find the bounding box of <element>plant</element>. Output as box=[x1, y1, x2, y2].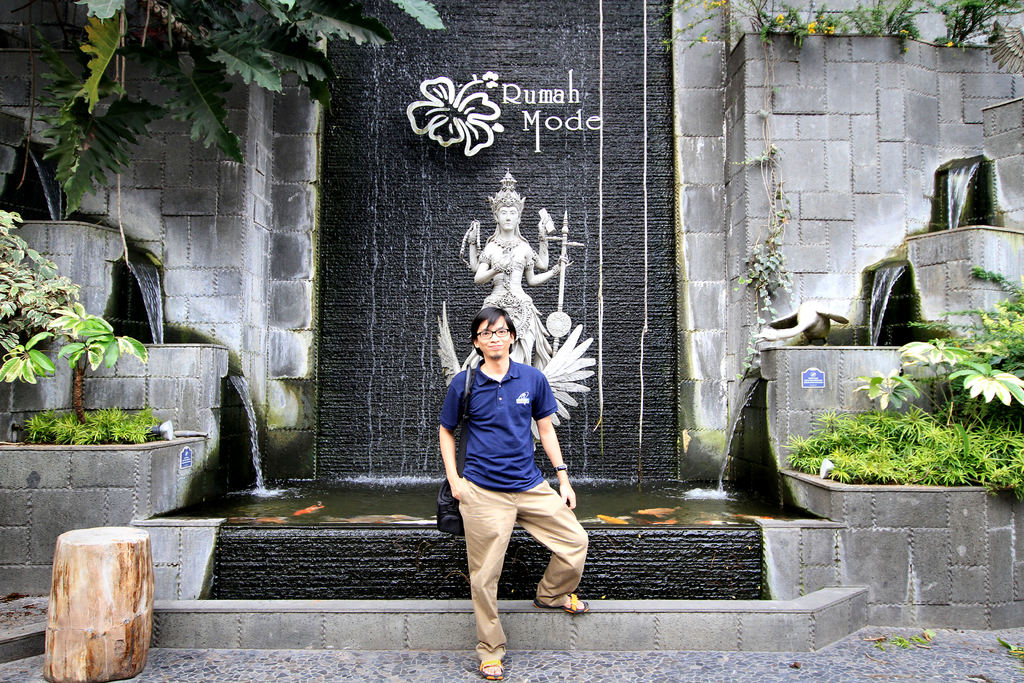
box=[724, 37, 794, 404].
